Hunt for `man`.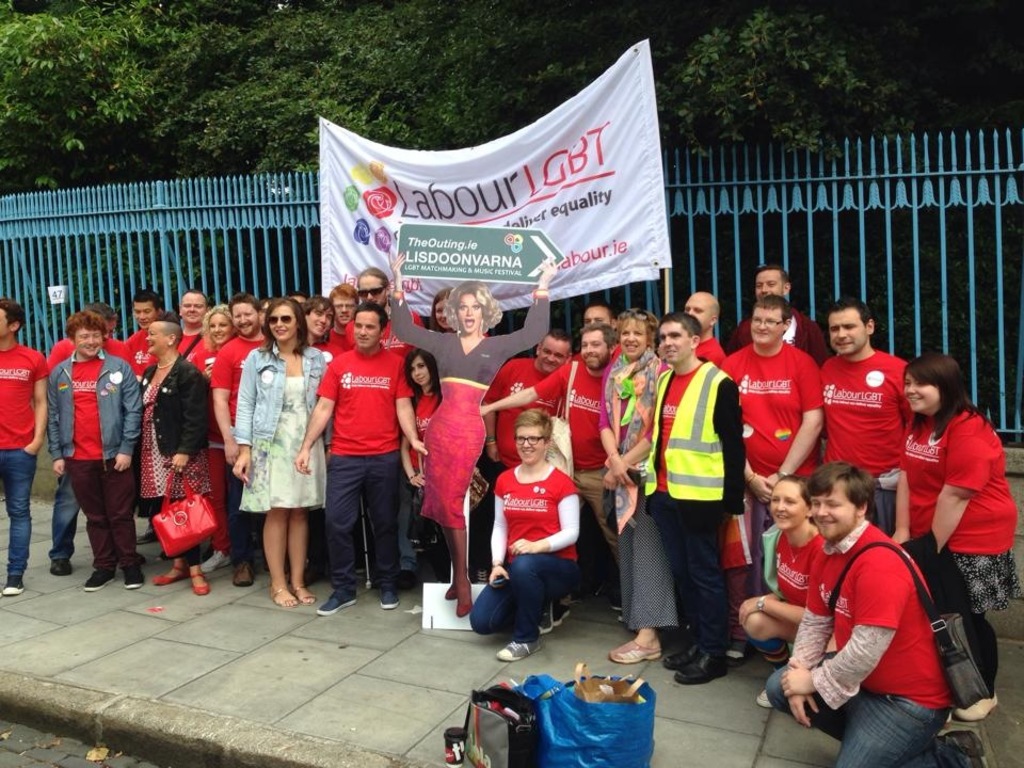
Hunted down at (341, 262, 419, 365).
